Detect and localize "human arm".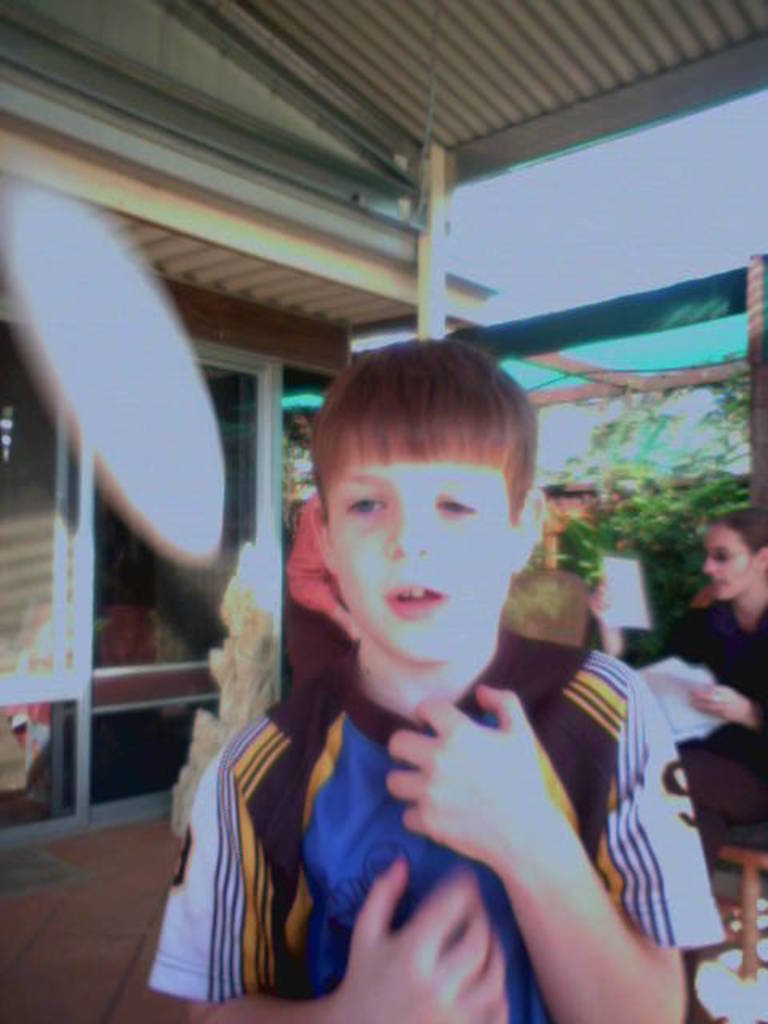
Localized at select_region(142, 749, 510, 1022).
